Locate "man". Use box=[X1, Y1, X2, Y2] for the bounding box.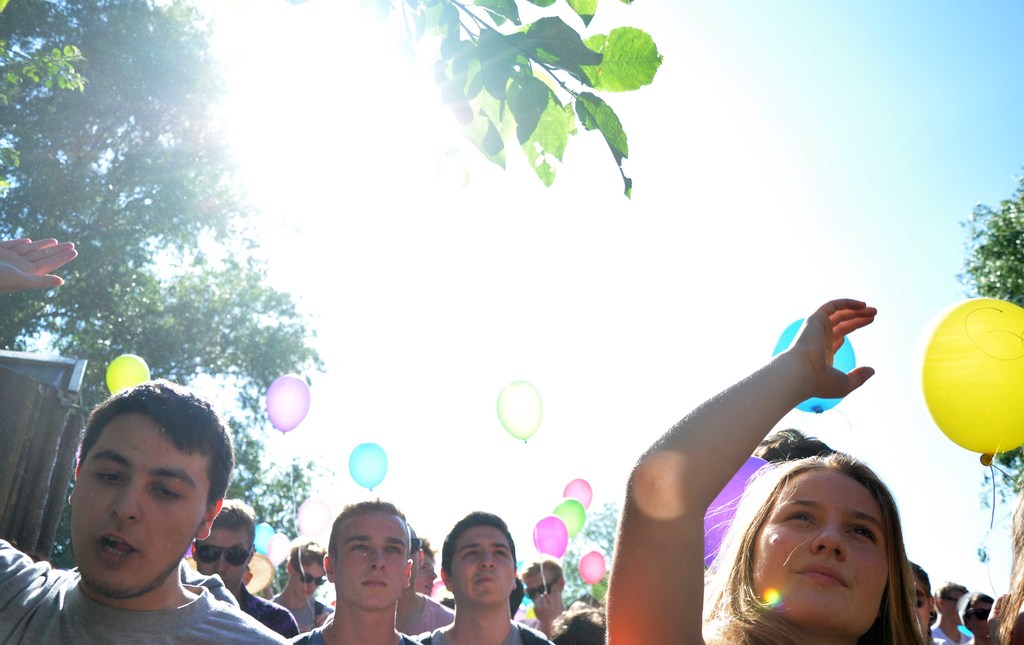
box=[508, 556, 577, 644].
